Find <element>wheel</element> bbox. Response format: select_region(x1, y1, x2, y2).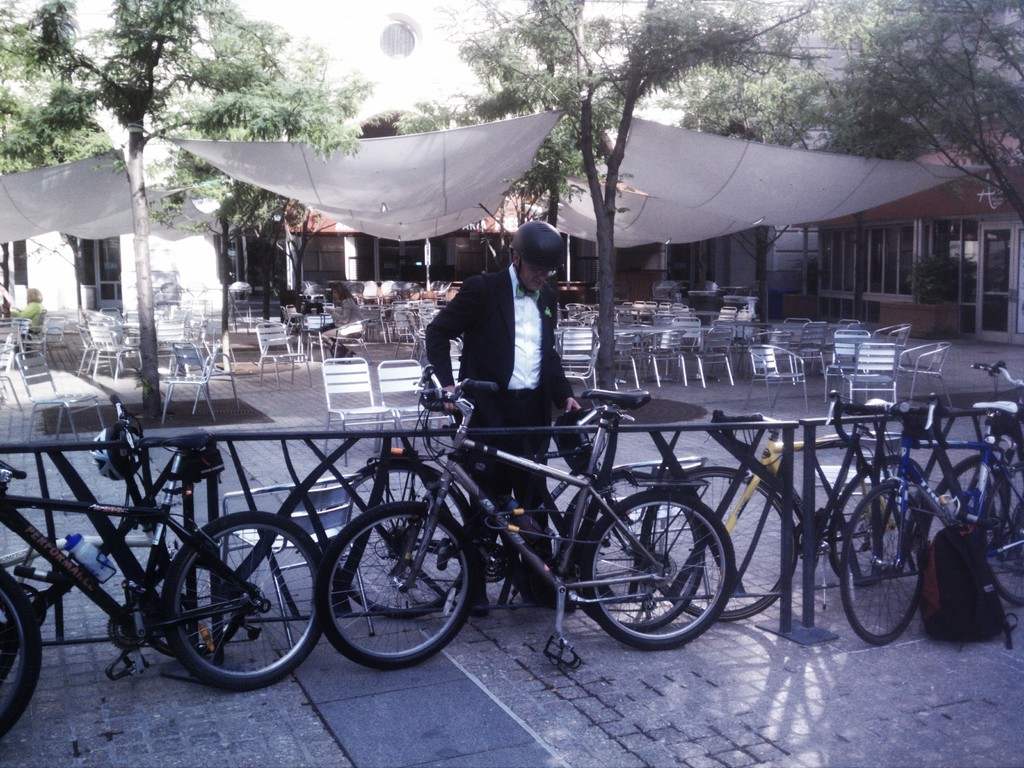
select_region(335, 460, 486, 622).
